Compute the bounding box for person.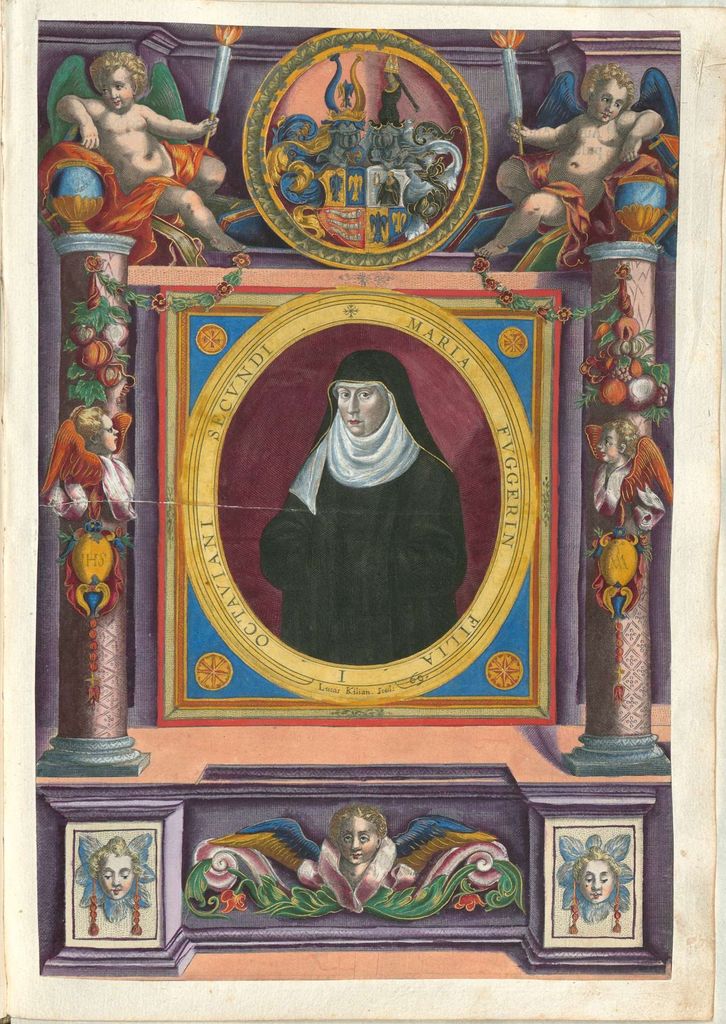
572,848,615,909.
